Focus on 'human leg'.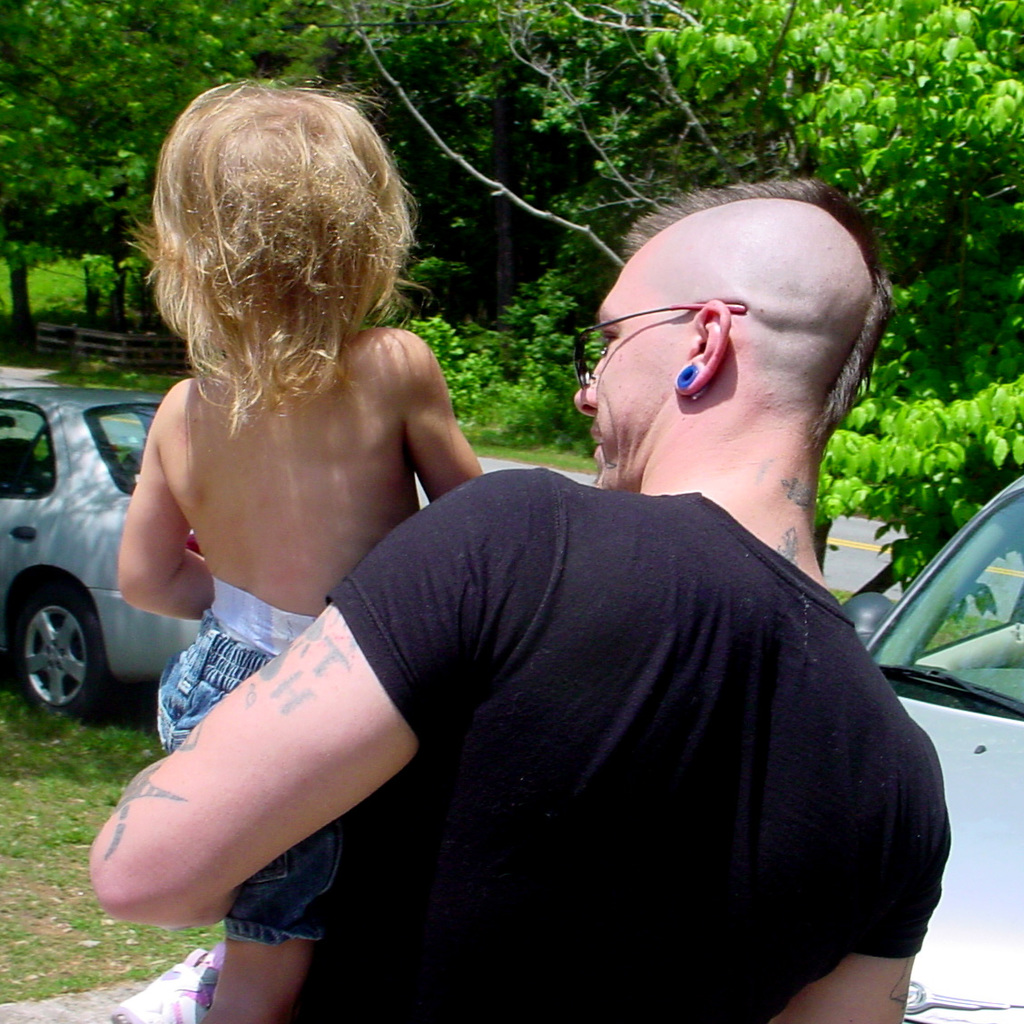
Focused at 176,684,338,1023.
